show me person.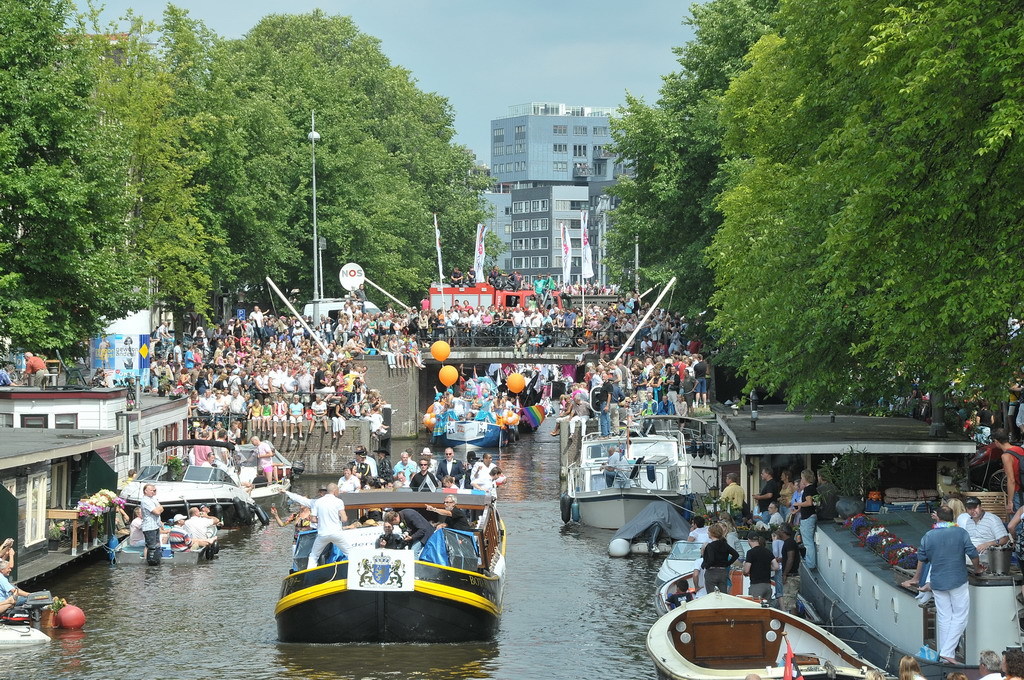
person is here: region(0, 563, 32, 607).
